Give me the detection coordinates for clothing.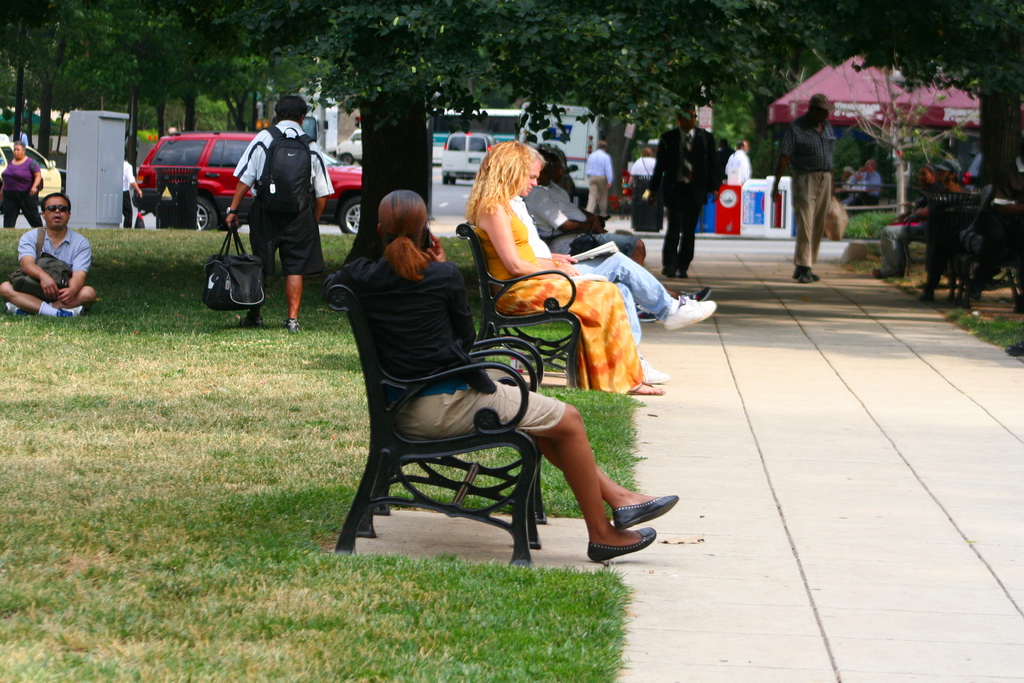
[800,159,835,269].
